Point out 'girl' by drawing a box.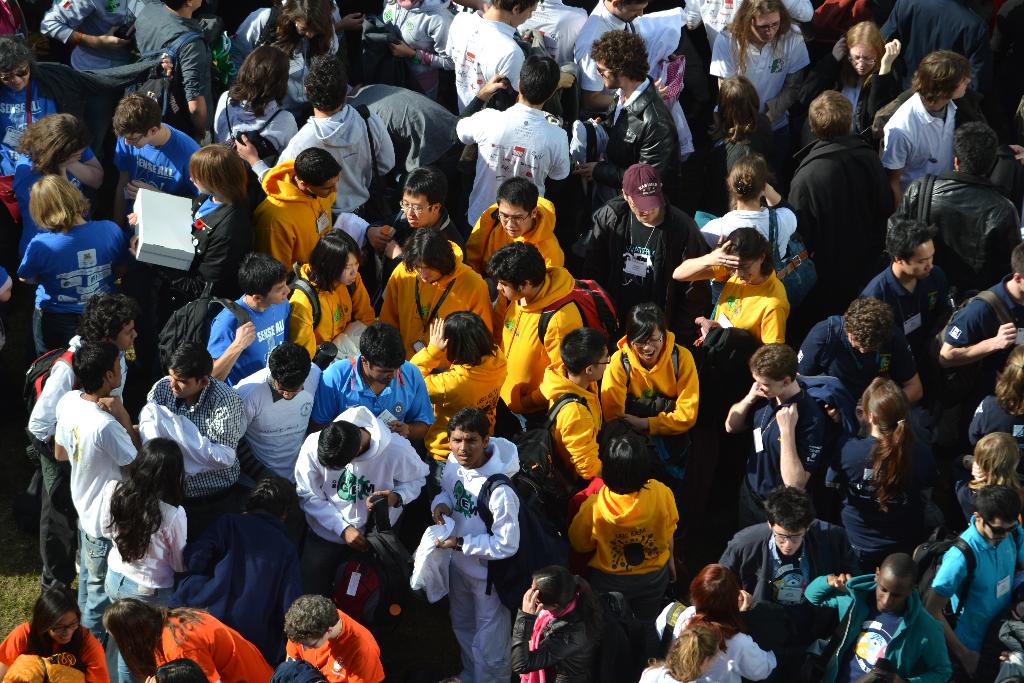
<region>2, 110, 107, 206</region>.
